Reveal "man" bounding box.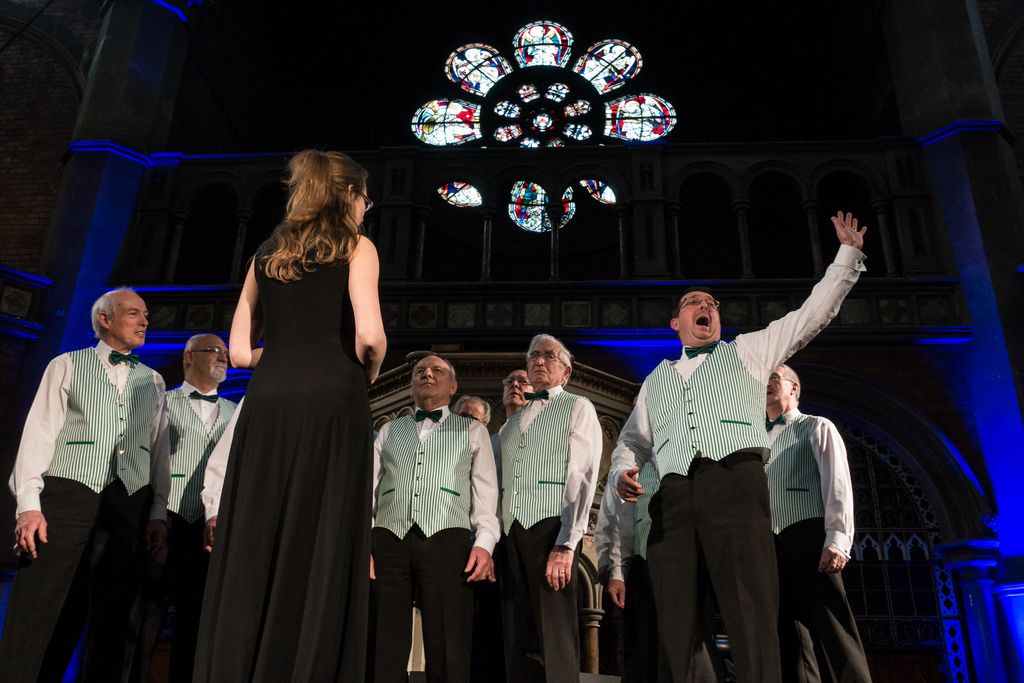
Revealed: <region>369, 353, 501, 677</region>.
